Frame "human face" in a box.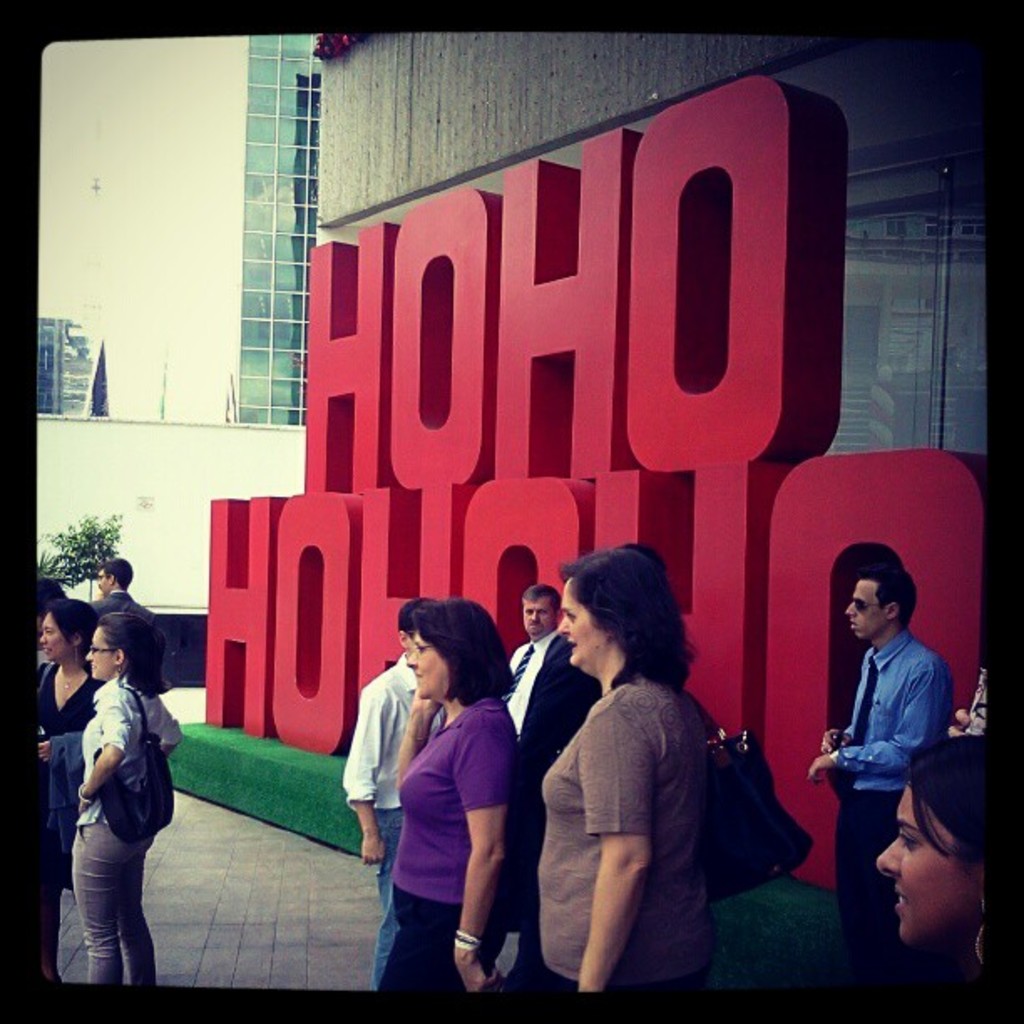
Rect(872, 783, 984, 950).
